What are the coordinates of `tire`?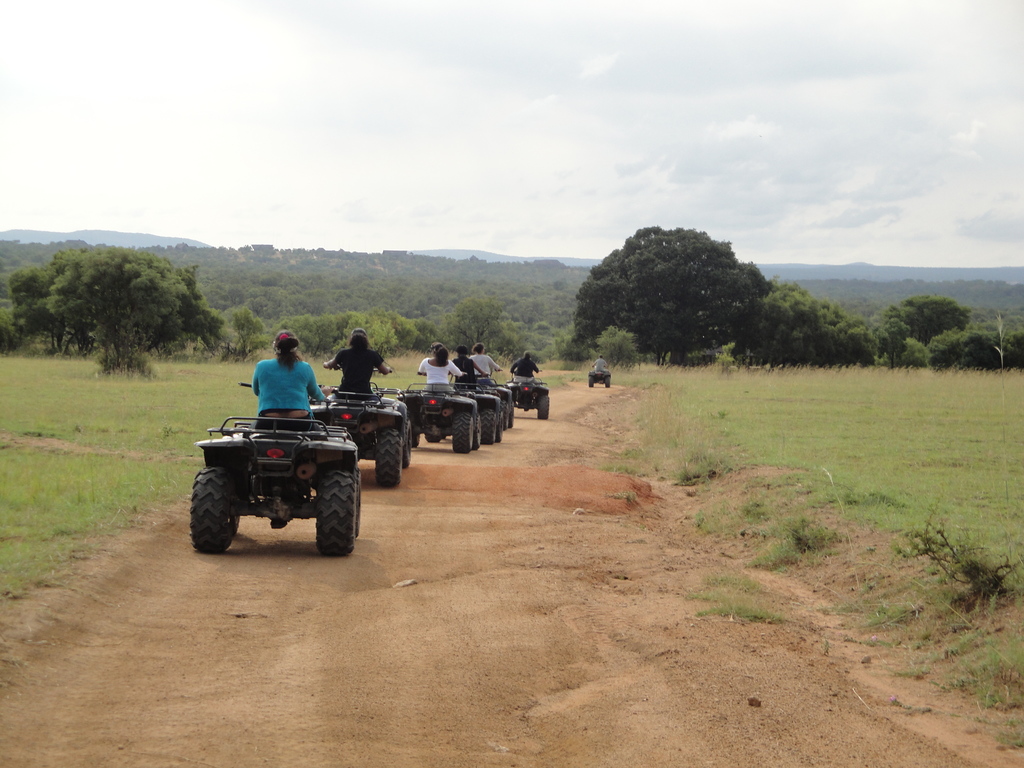
452 413 476 452.
